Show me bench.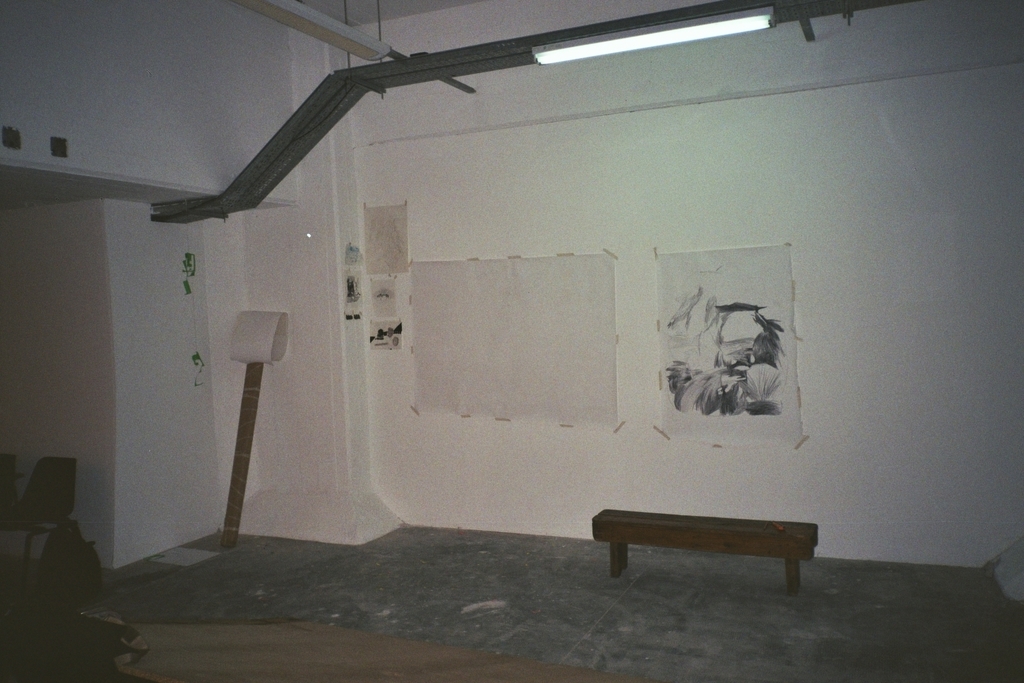
bench is here: [576, 512, 825, 600].
